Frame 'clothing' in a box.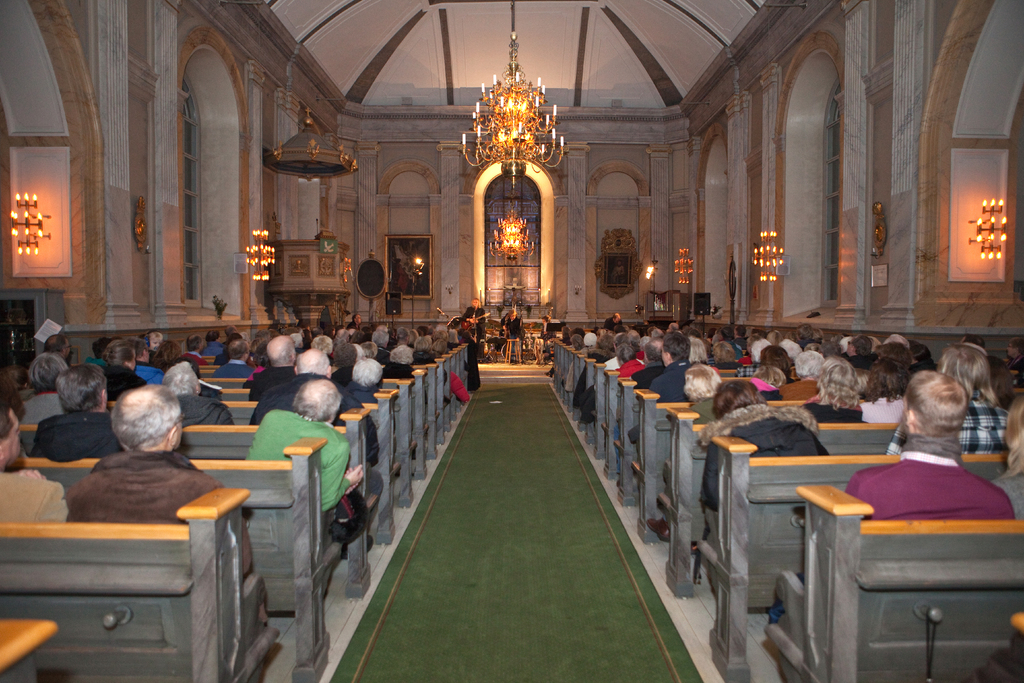
region(884, 393, 1011, 450).
